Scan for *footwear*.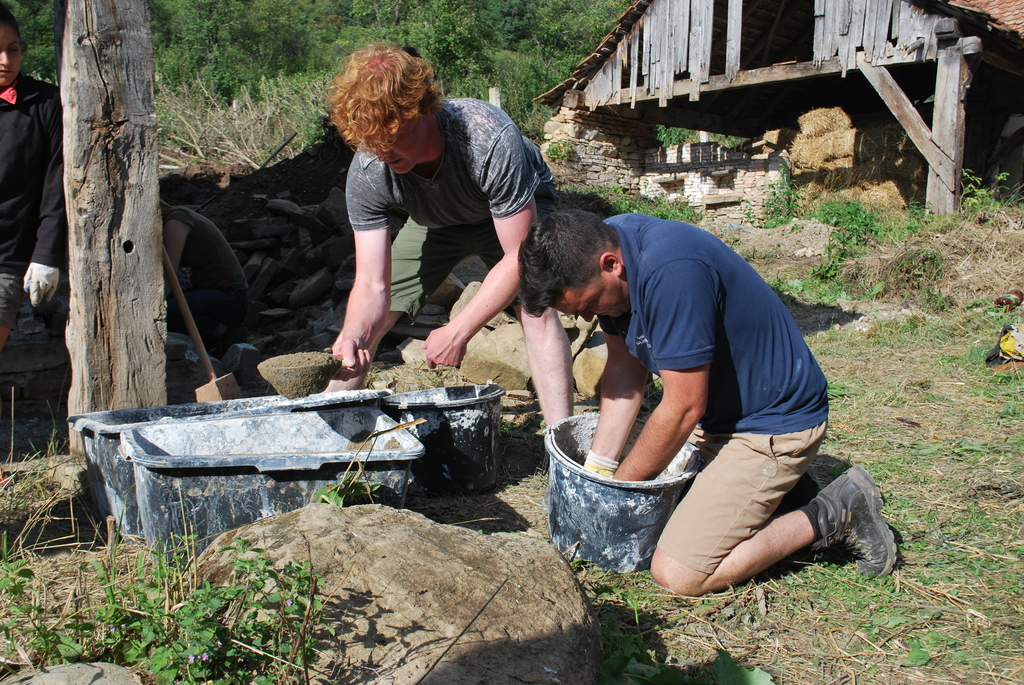
Scan result: left=816, top=464, right=900, bottom=584.
